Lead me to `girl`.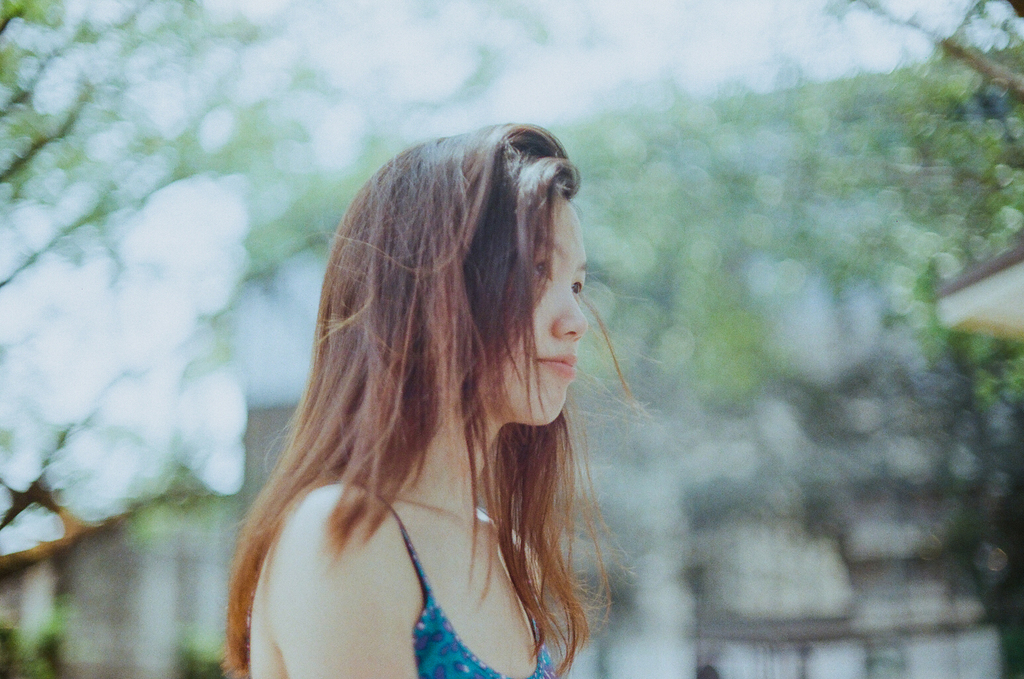
Lead to box(218, 119, 666, 678).
